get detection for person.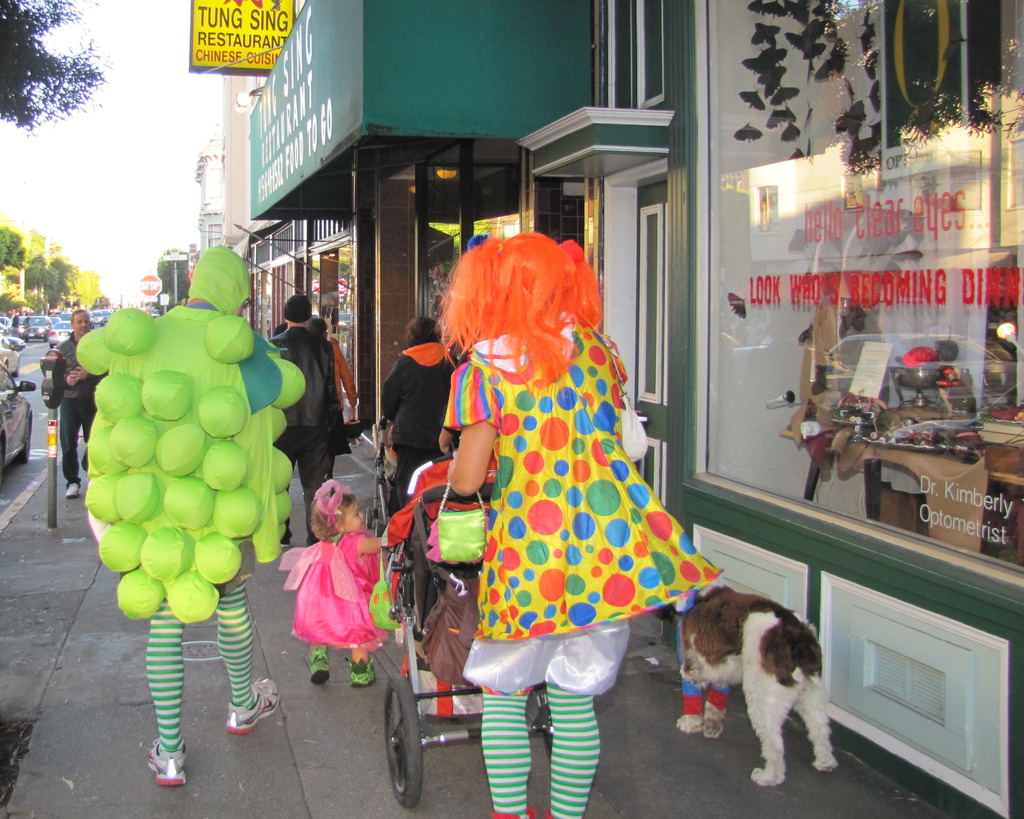
Detection: <box>381,318,466,516</box>.
